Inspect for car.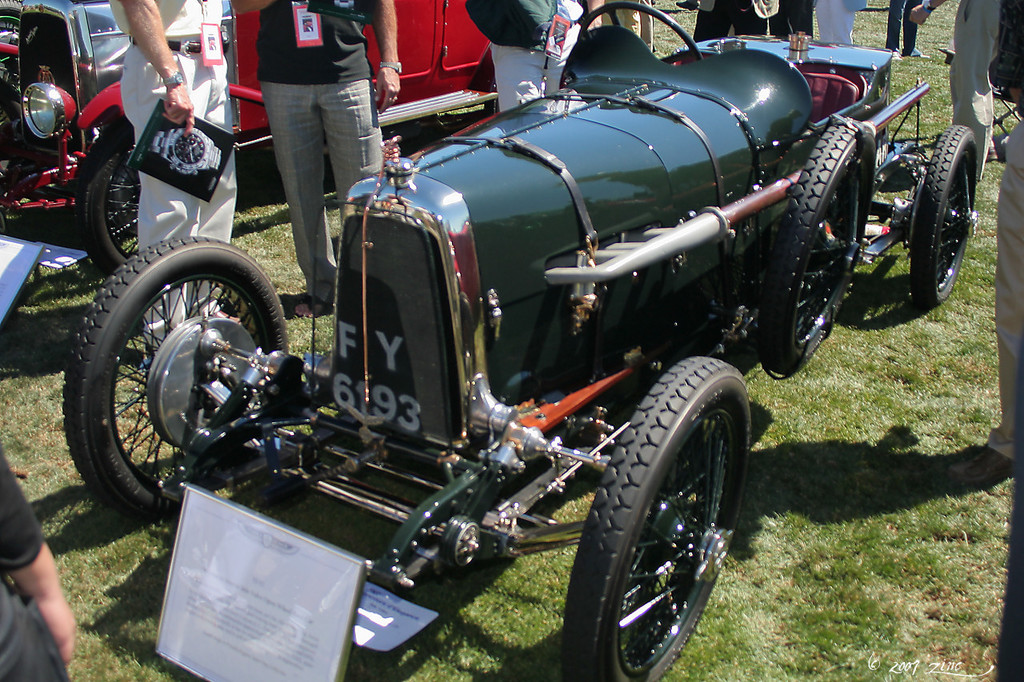
Inspection: x1=56, y1=0, x2=978, y2=681.
